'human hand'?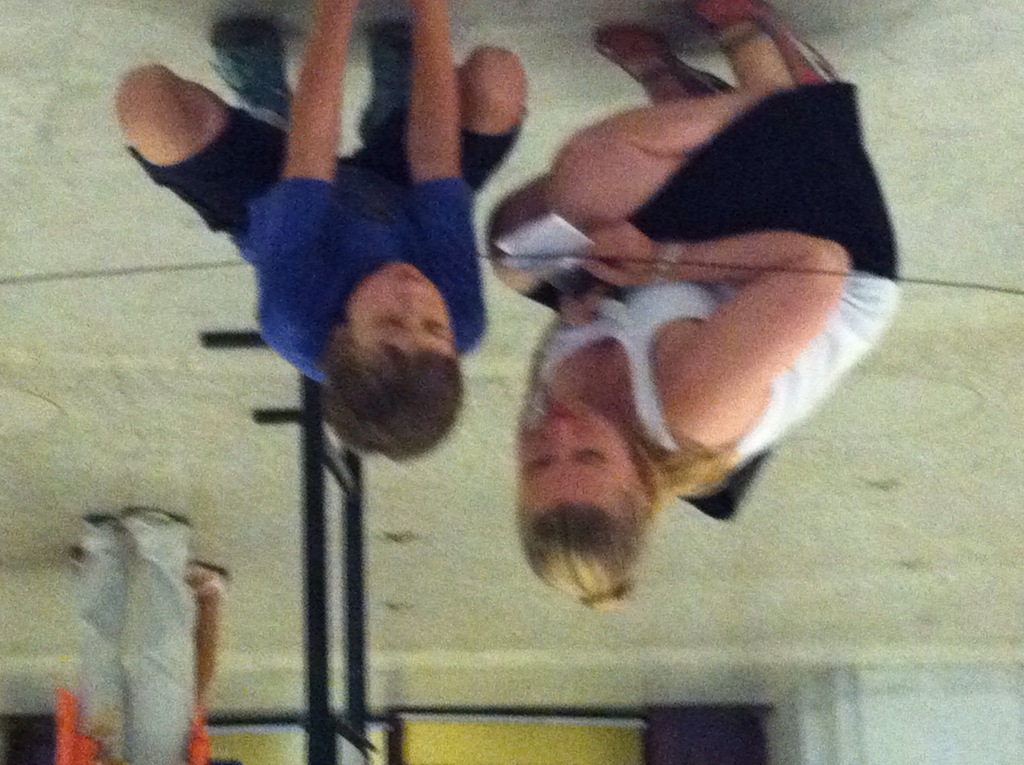
{"left": 575, "top": 220, "right": 662, "bottom": 294}
